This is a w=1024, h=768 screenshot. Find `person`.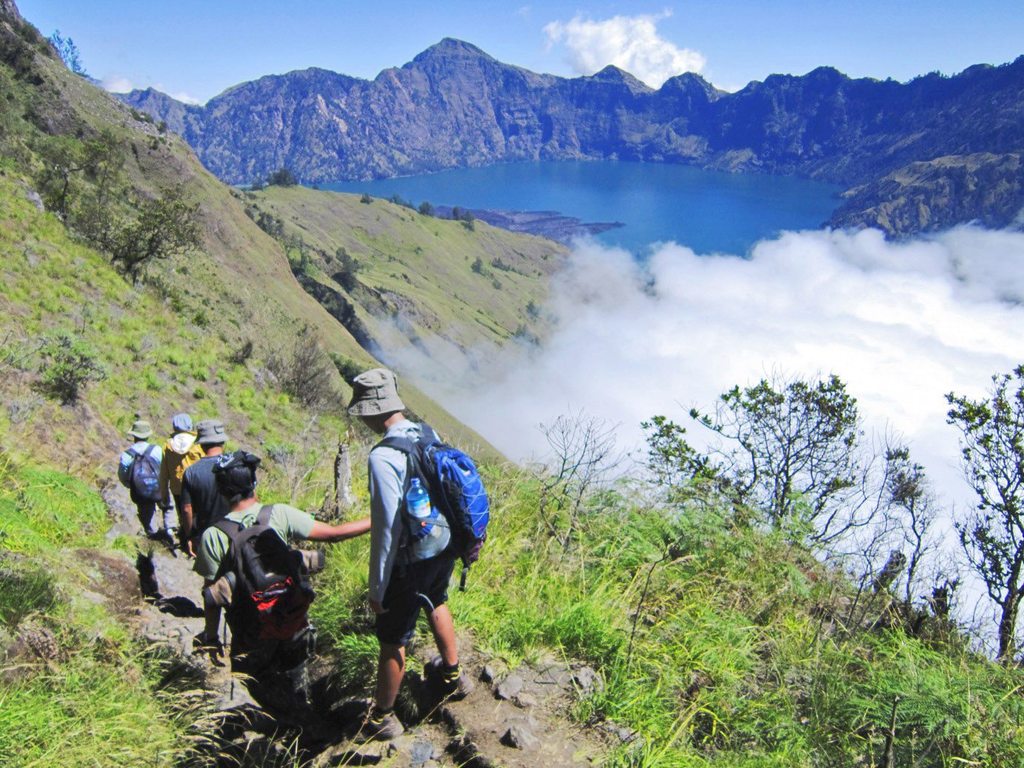
Bounding box: select_region(370, 365, 481, 735).
